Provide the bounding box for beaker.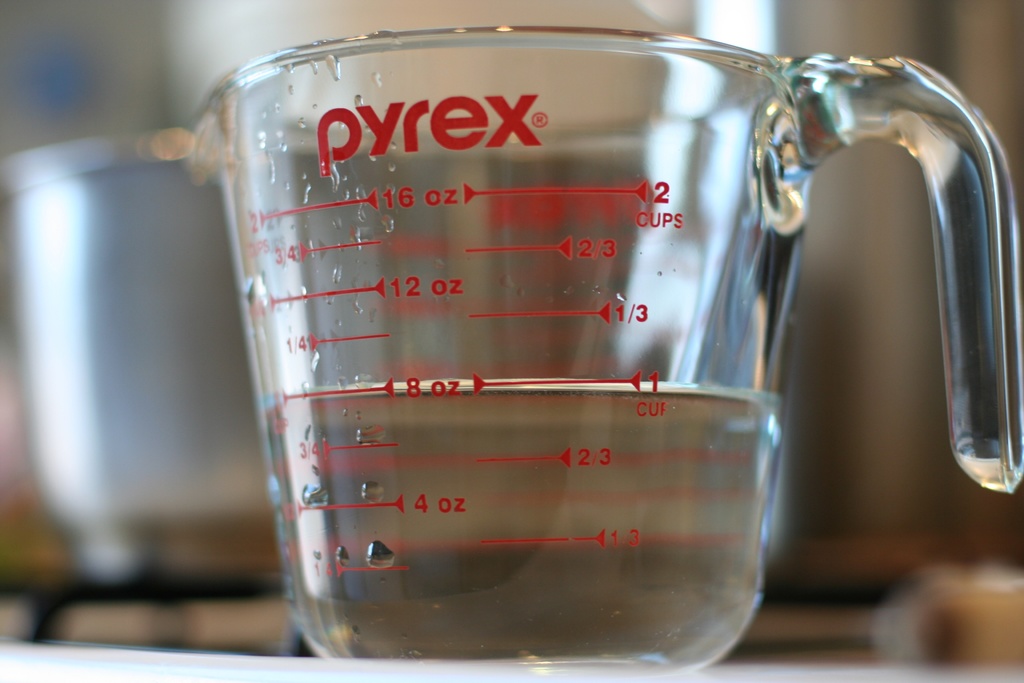
pyautogui.locateOnScreen(189, 24, 1023, 680).
